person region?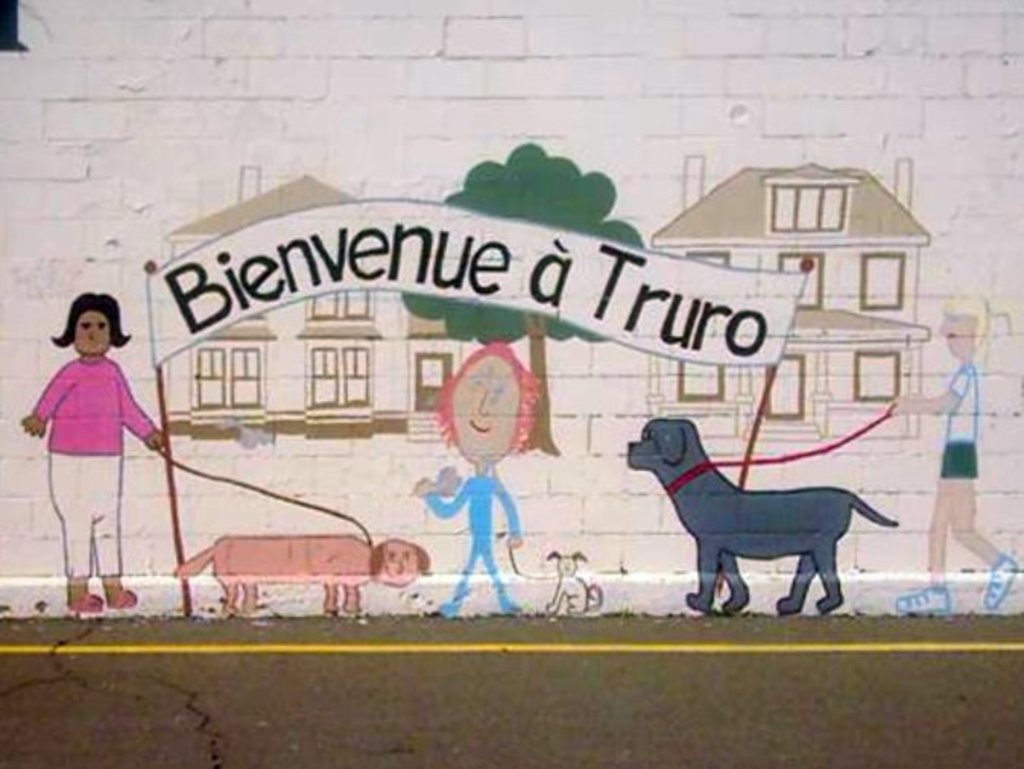
{"left": 896, "top": 292, "right": 1021, "bottom": 612}
